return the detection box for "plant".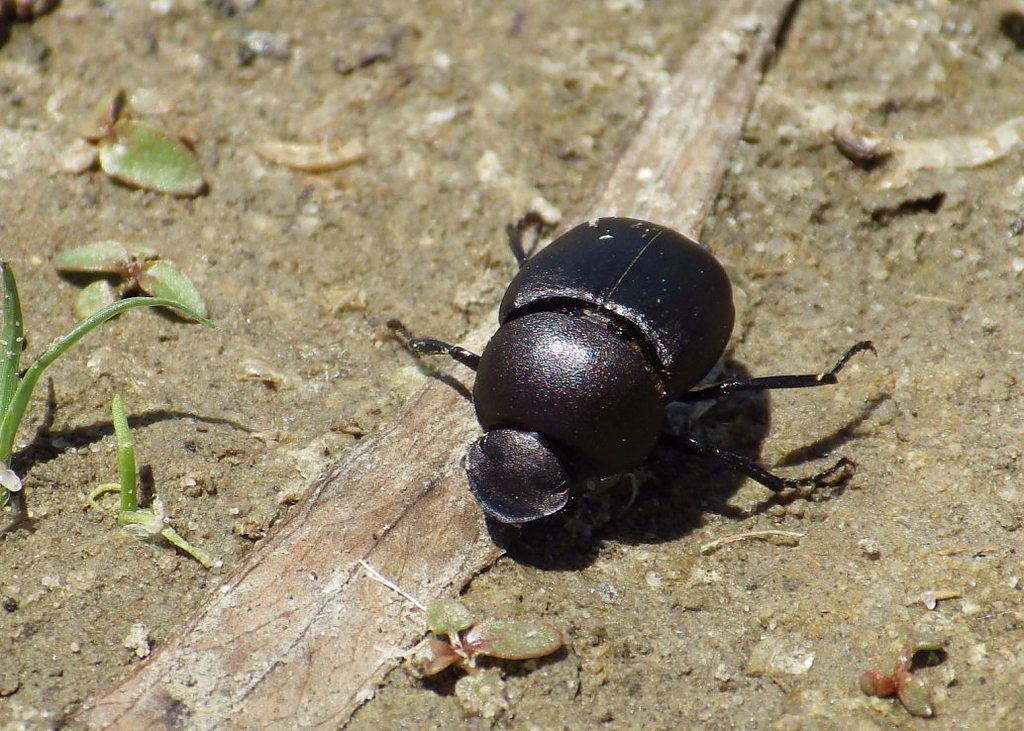
(x1=53, y1=237, x2=204, y2=332).
